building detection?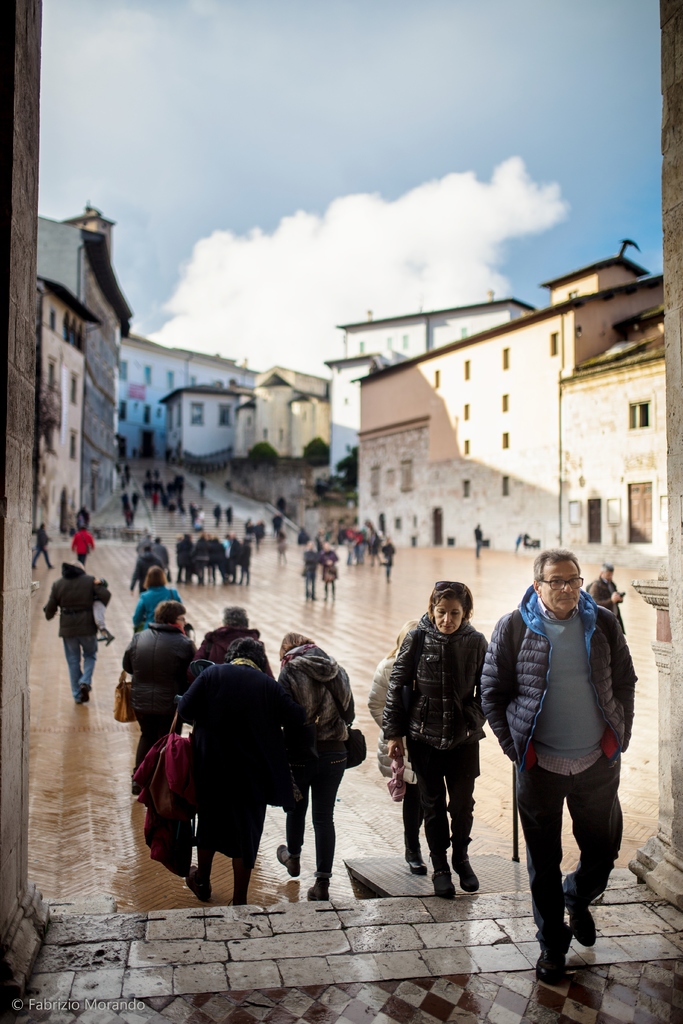
region(117, 337, 264, 455)
